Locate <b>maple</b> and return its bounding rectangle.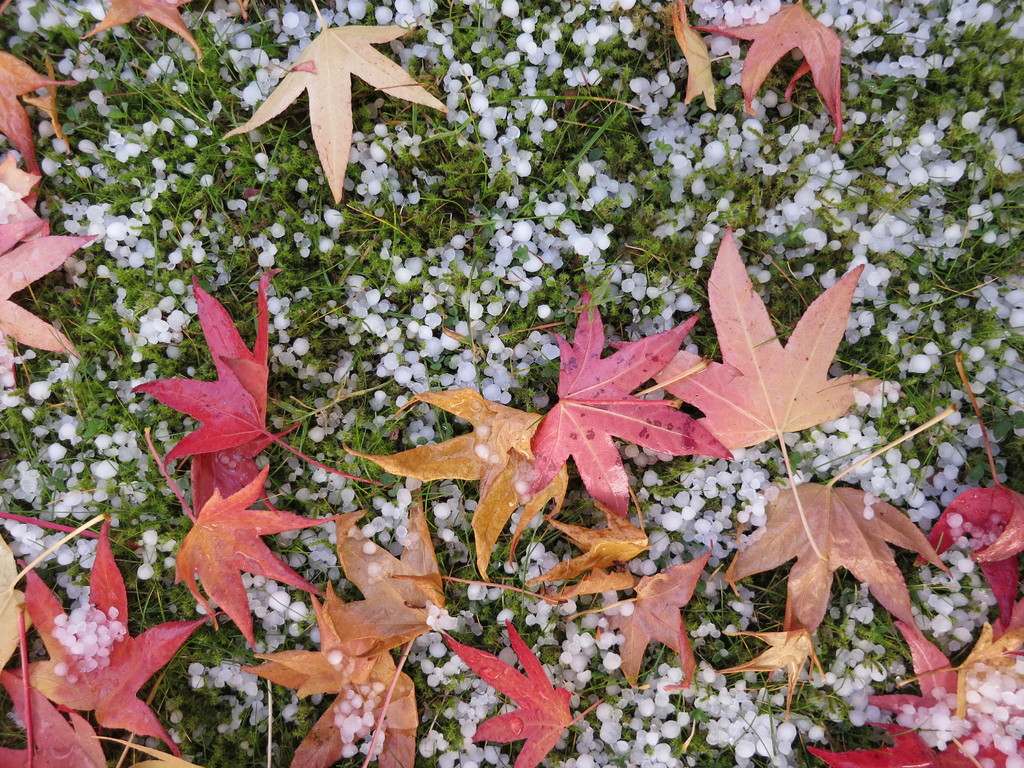
218/0/456/209.
